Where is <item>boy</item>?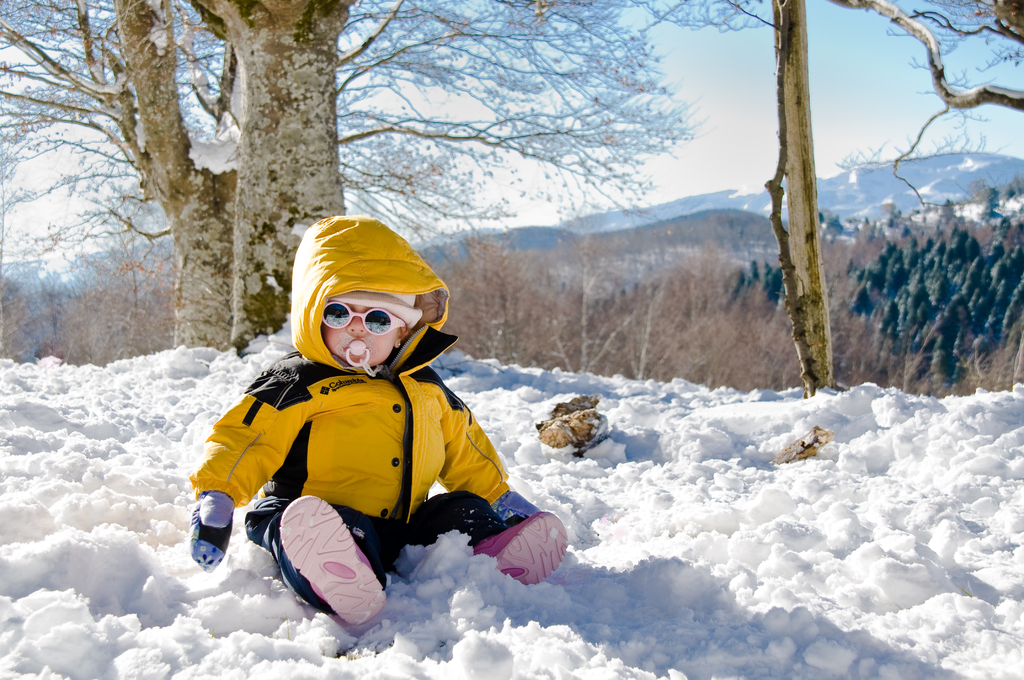
Rect(191, 209, 564, 626).
